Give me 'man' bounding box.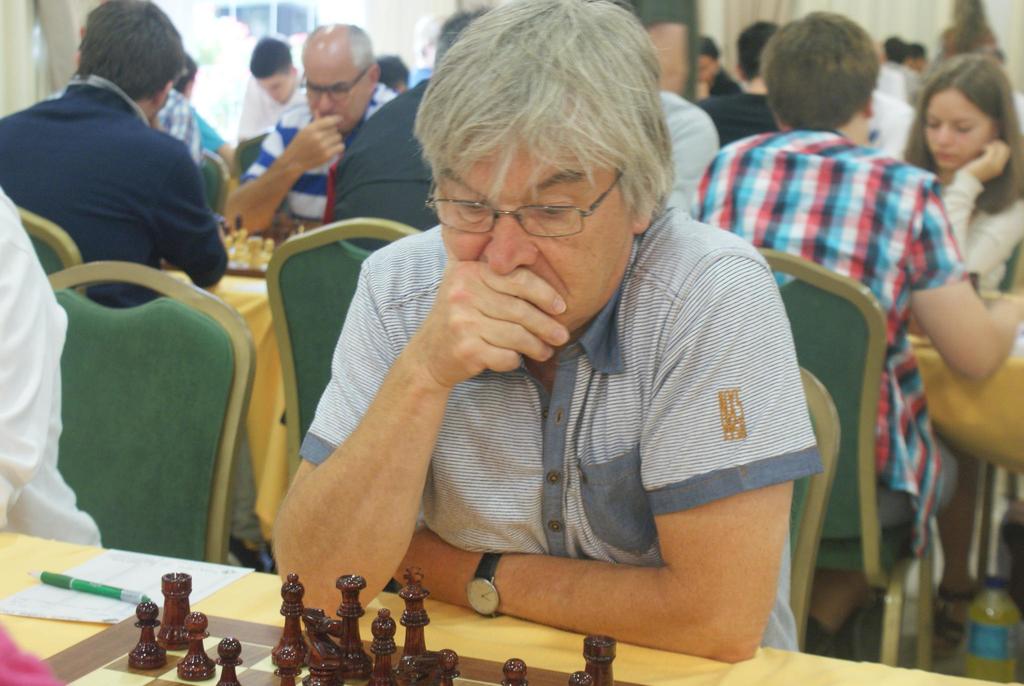
pyautogui.locateOnScreen(687, 4, 1023, 651).
